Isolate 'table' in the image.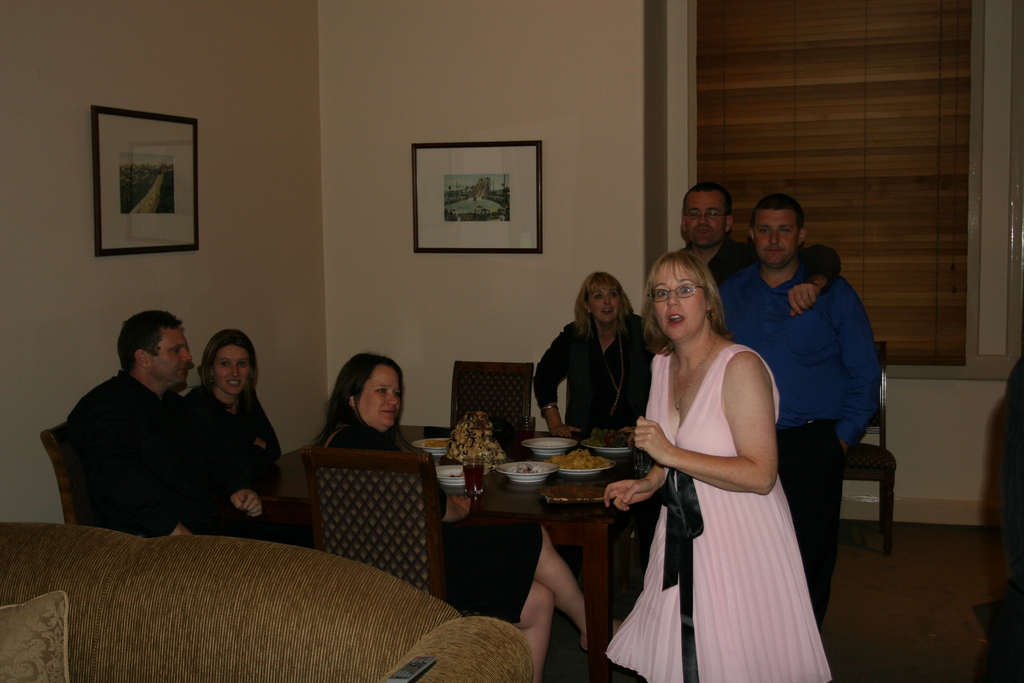
Isolated region: bbox=[262, 417, 648, 682].
